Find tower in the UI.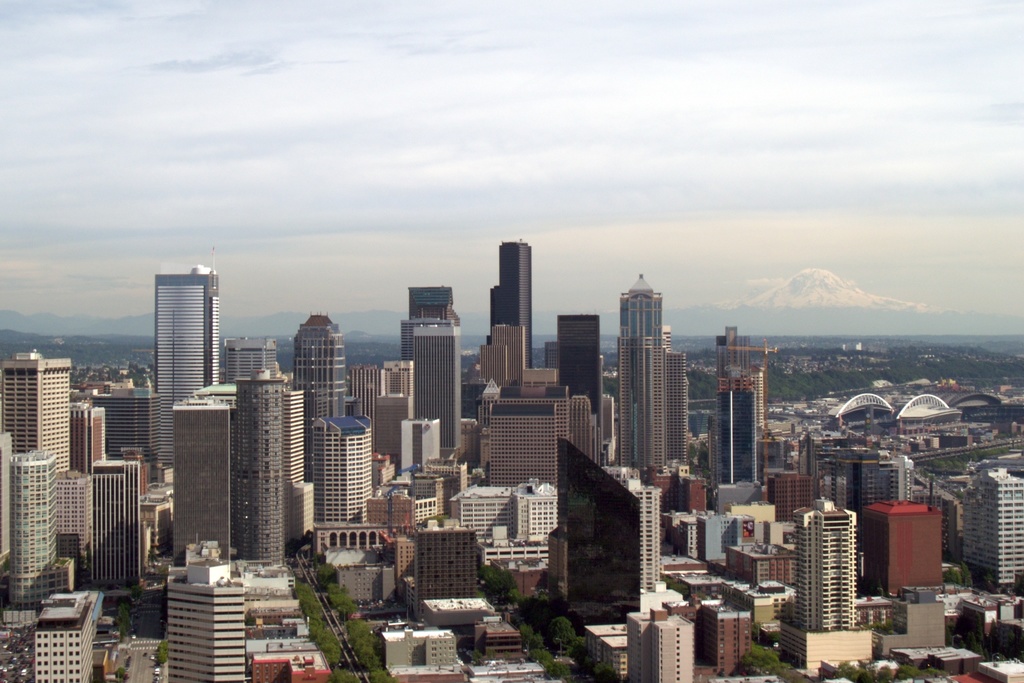
UI element at (left=414, top=304, right=464, bottom=467).
